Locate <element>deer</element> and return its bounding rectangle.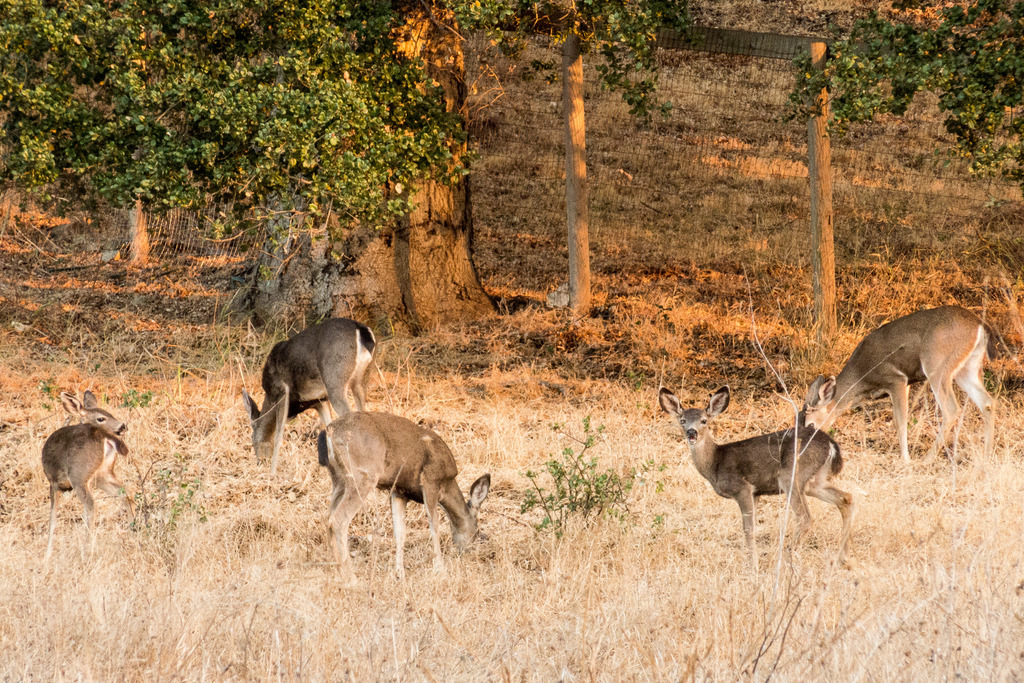
[x1=38, y1=389, x2=129, y2=562].
